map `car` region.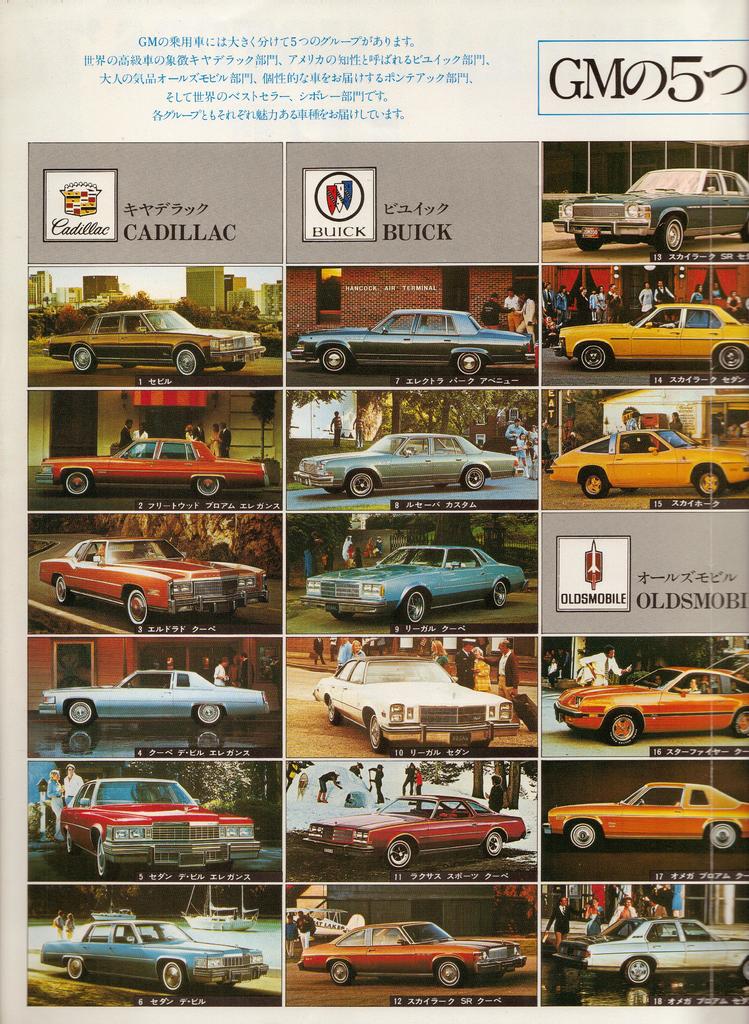
Mapped to select_region(303, 913, 524, 986).
